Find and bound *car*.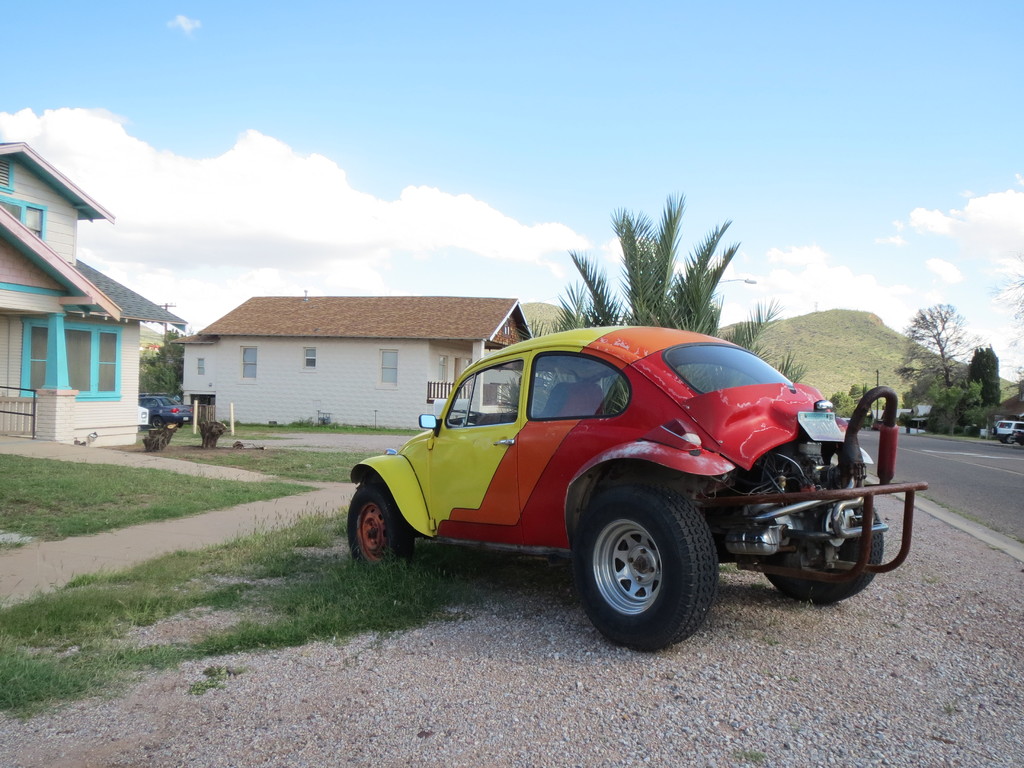
Bound: x1=312, y1=317, x2=920, y2=644.
